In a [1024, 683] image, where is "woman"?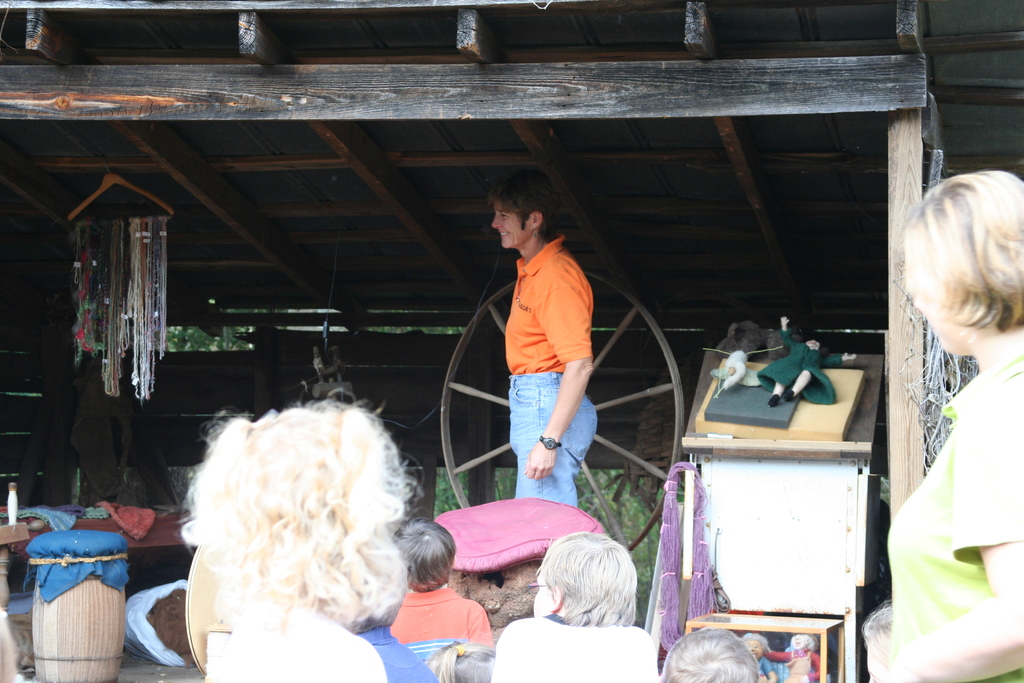
{"left": 176, "top": 388, "right": 438, "bottom": 682}.
